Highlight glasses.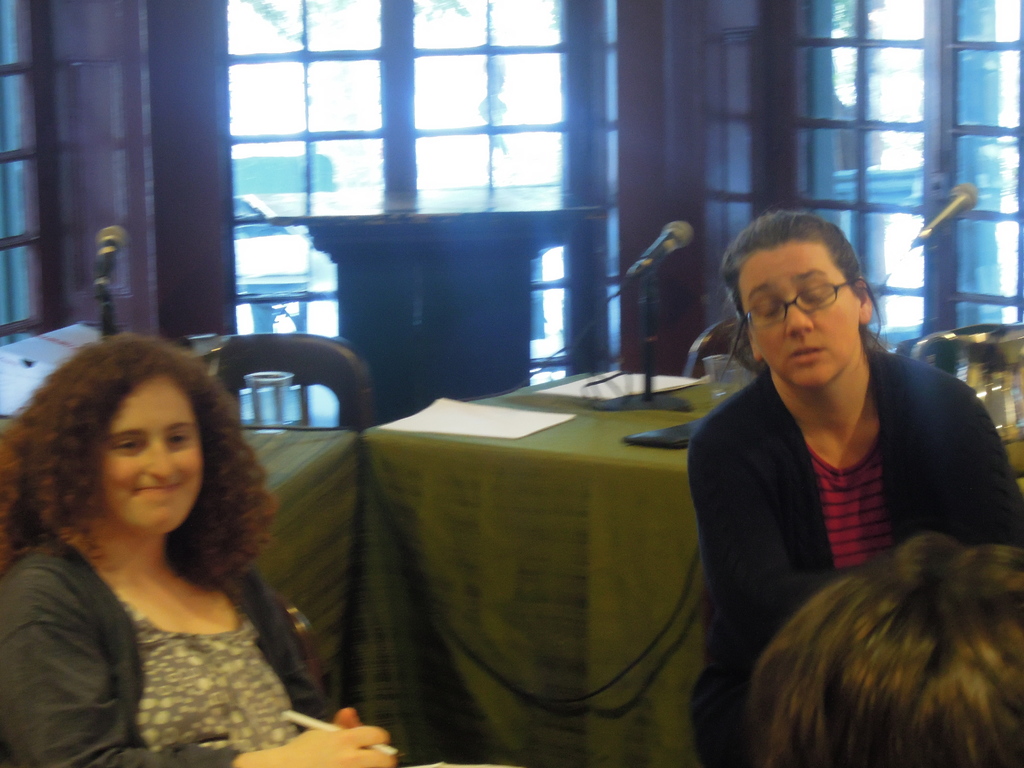
Highlighted region: bbox(748, 282, 854, 318).
